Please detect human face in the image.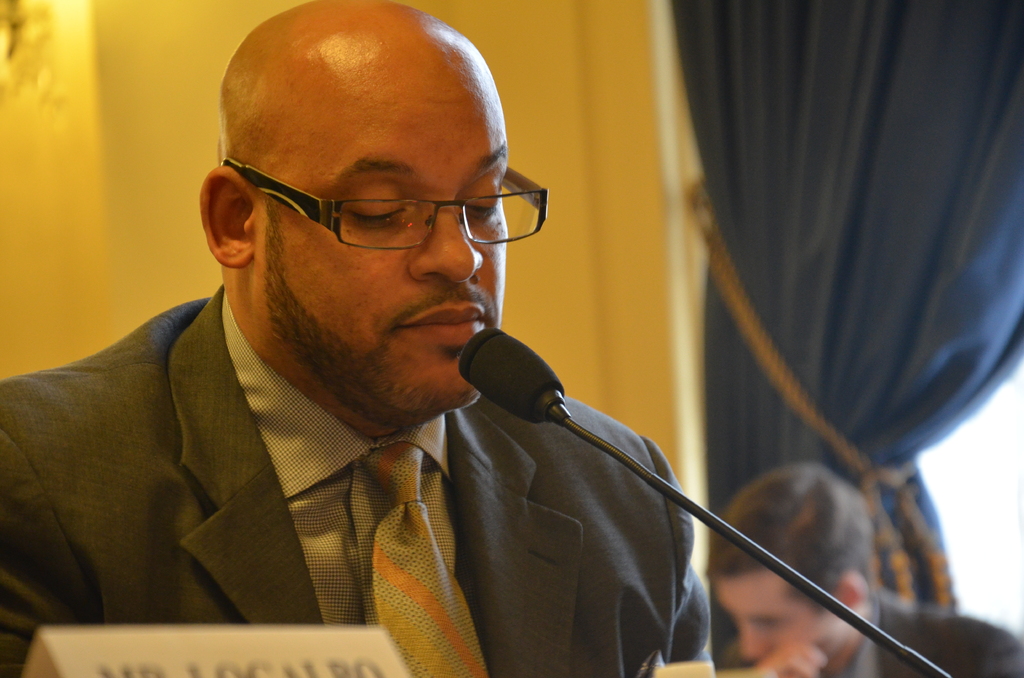
{"x1": 713, "y1": 570, "x2": 831, "y2": 663}.
